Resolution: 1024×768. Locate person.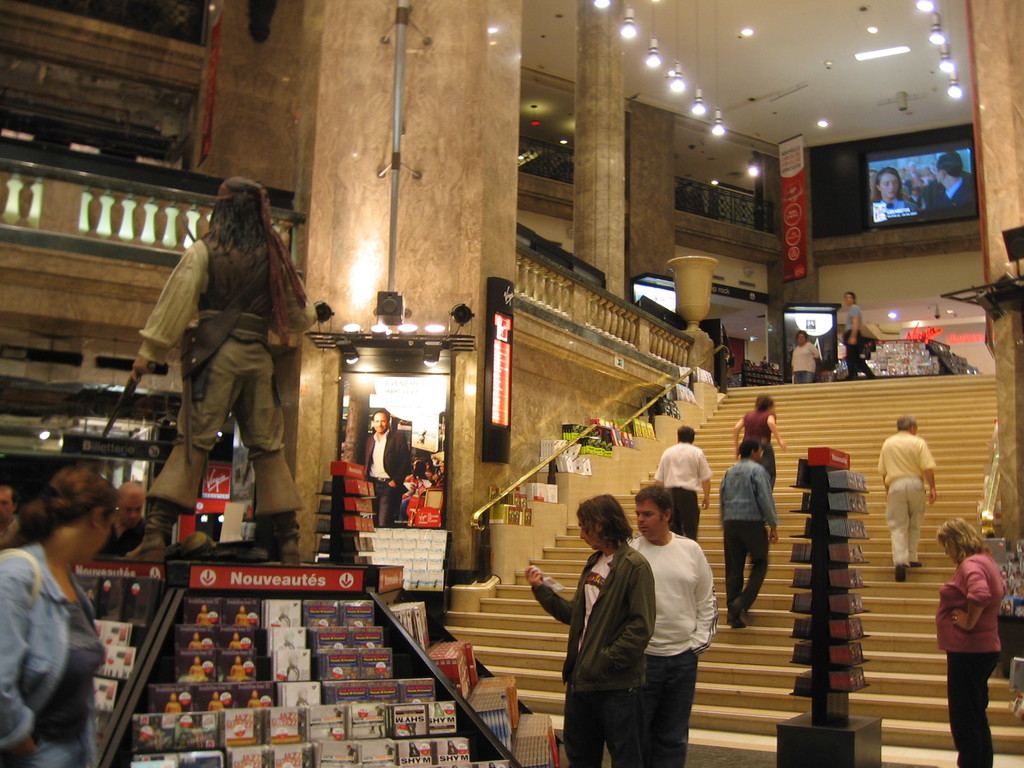
841 294 874 380.
